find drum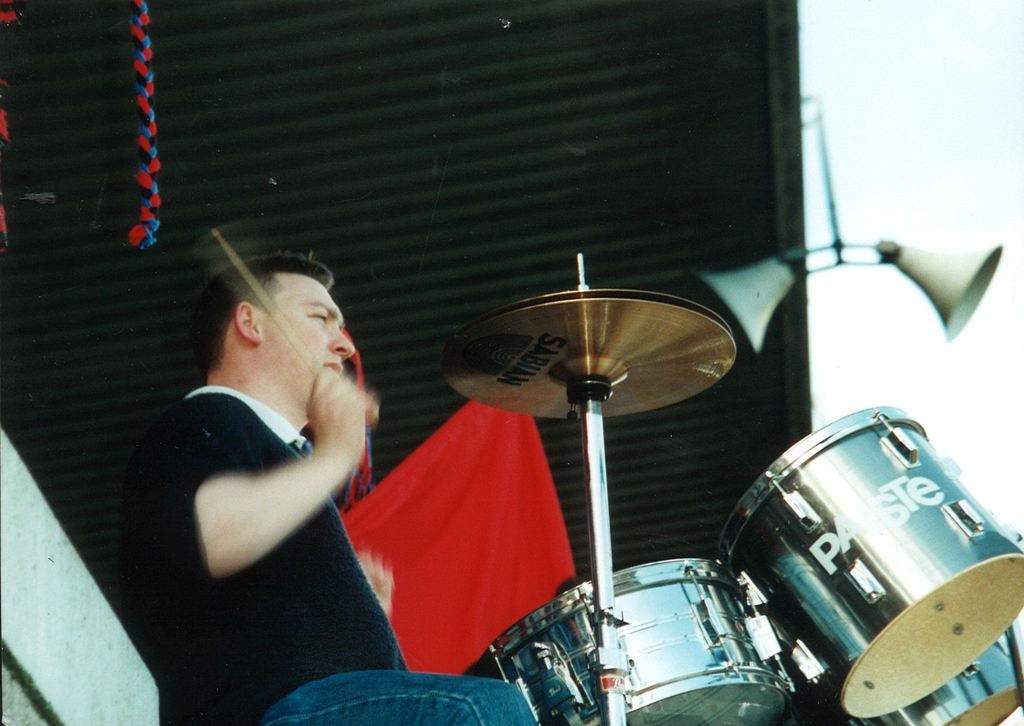
[left=459, top=557, right=801, bottom=725]
